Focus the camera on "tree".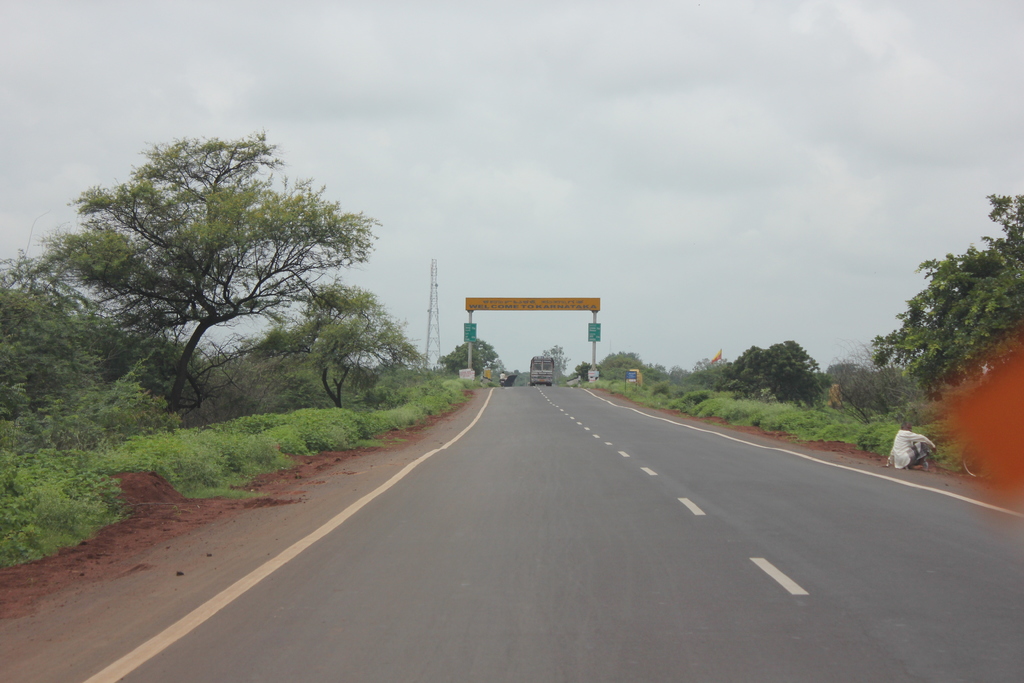
Focus region: left=540, top=342, right=568, bottom=374.
